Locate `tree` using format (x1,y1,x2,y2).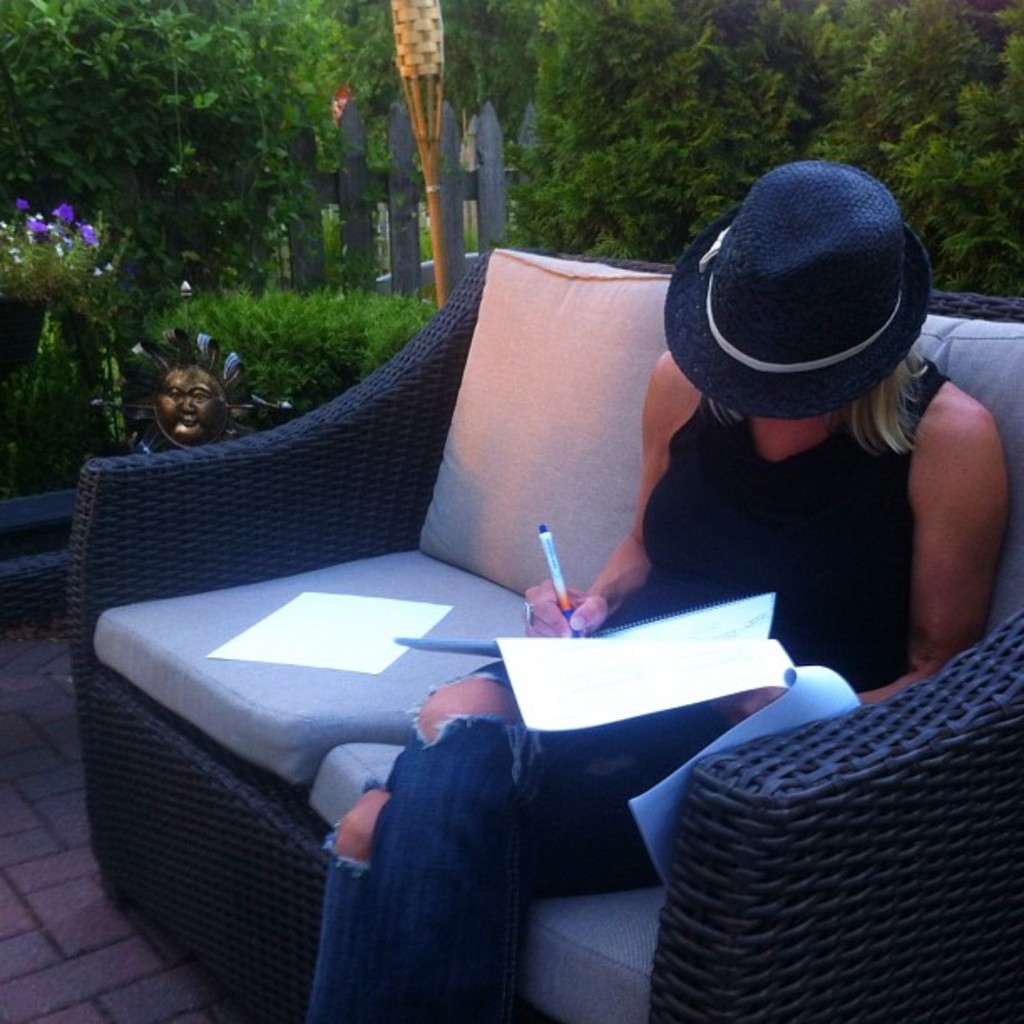
(505,0,1022,249).
